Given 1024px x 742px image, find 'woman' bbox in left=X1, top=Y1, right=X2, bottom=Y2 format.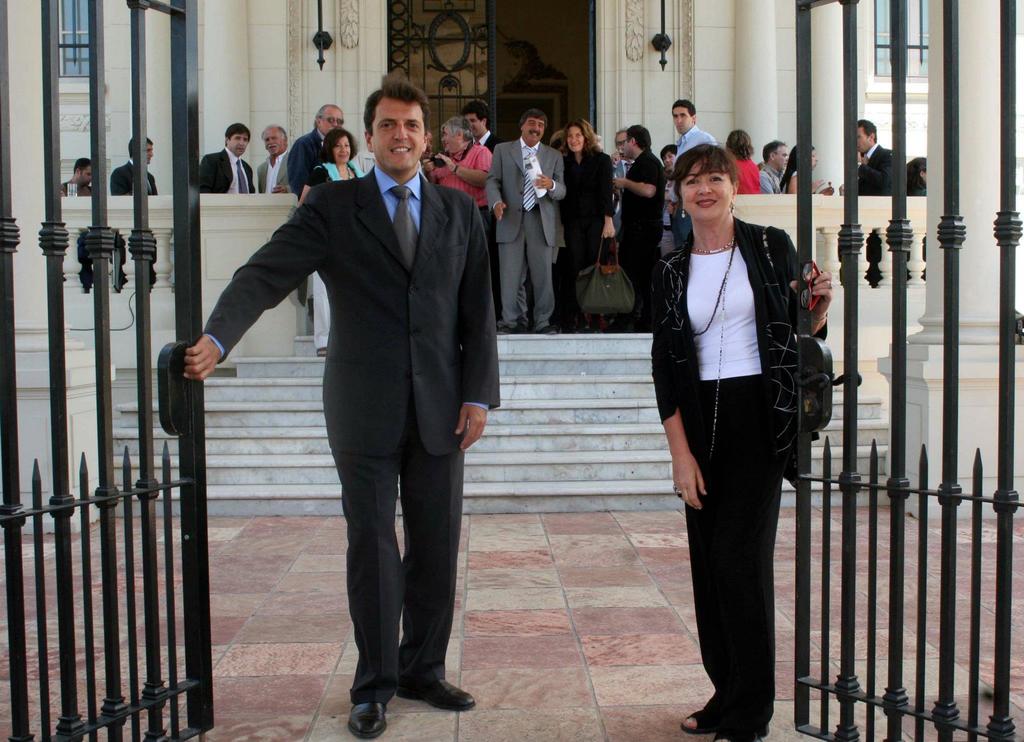
left=551, top=113, right=615, bottom=334.
